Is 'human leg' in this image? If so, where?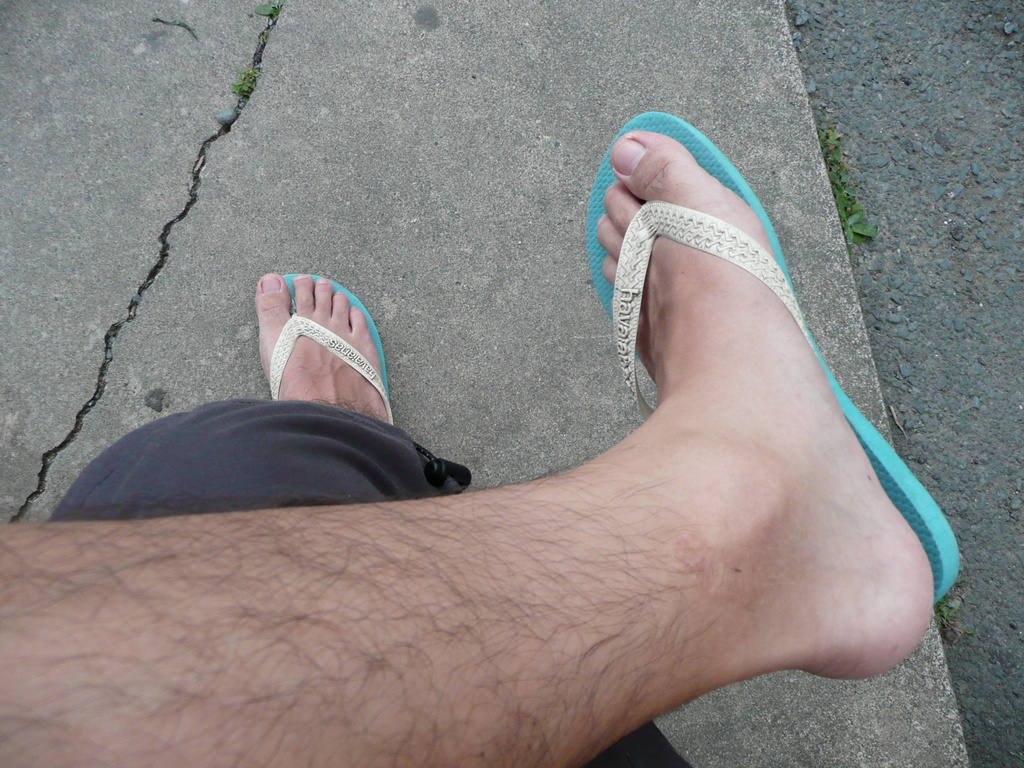
Yes, at {"left": 0, "top": 109, "right": 965, "bottom": 767}.
